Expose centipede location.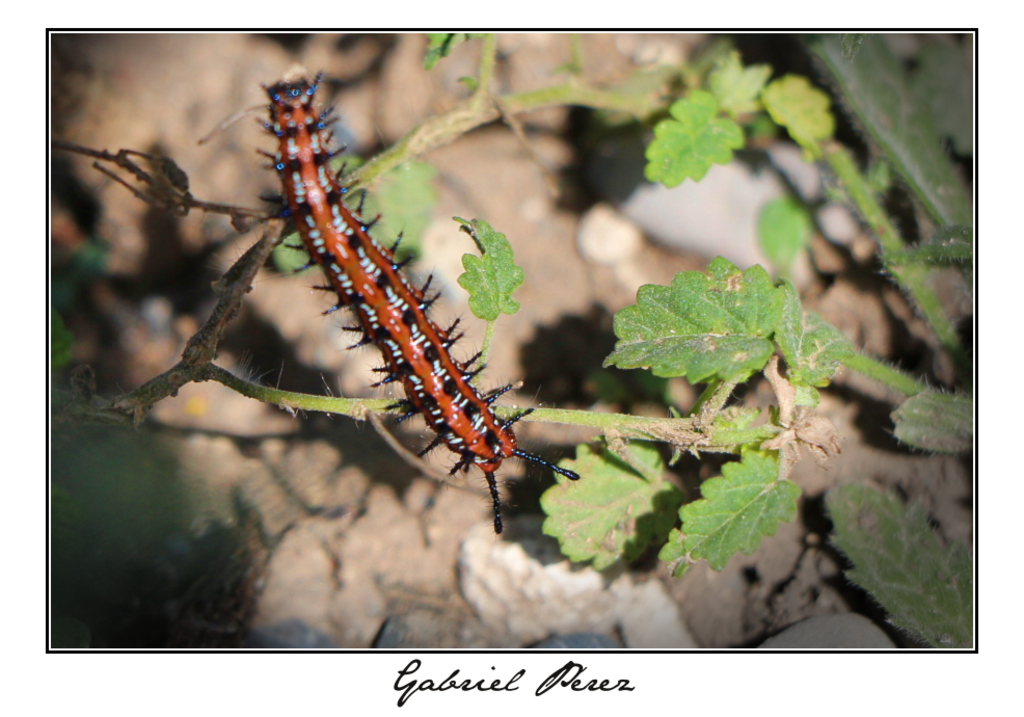
Exposed at bbox=(241, 64, 578, 535).
